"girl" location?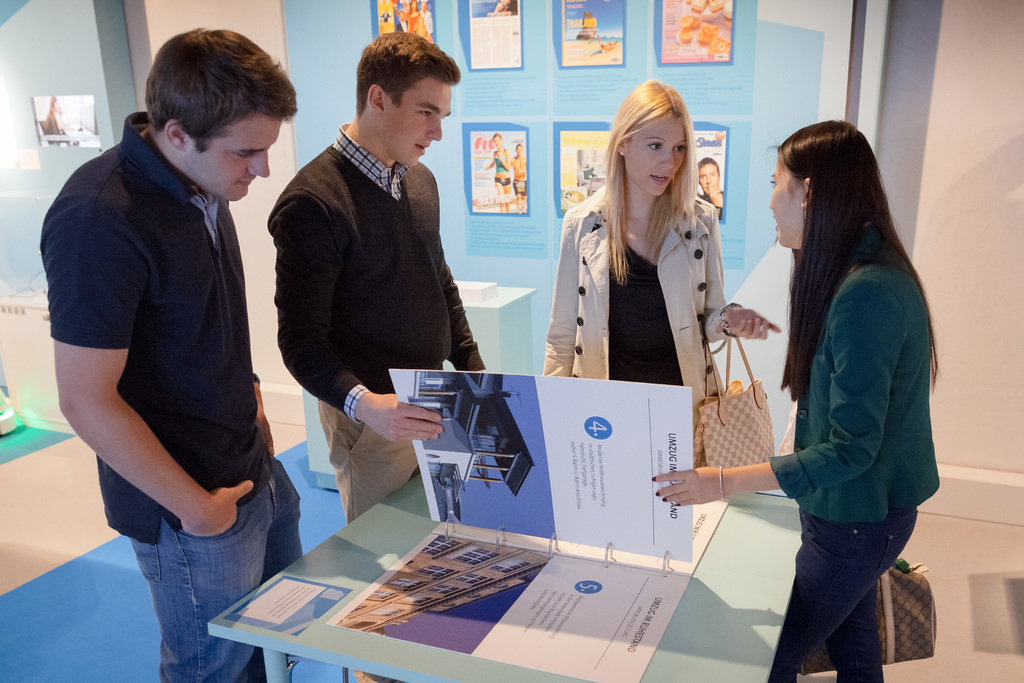
(532,75,783,469)
